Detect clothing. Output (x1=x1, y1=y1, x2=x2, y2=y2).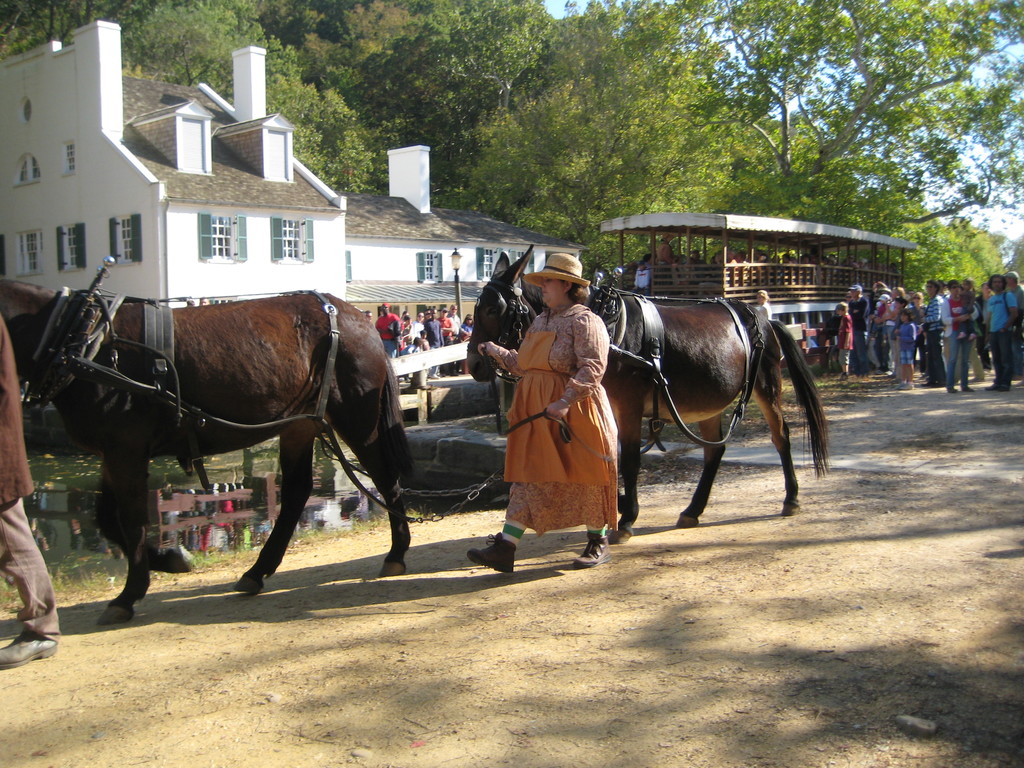
(x1=837, y1=307, x2=852, y2=365).
